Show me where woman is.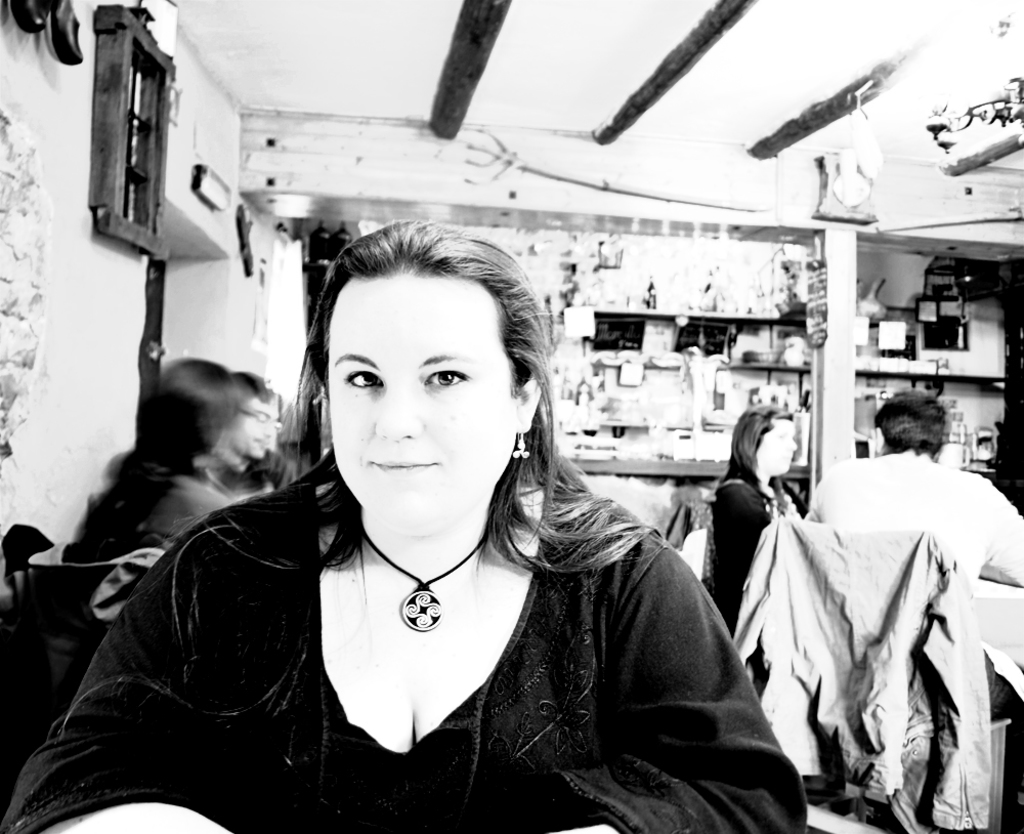
woman is at 65 341 242 568.
